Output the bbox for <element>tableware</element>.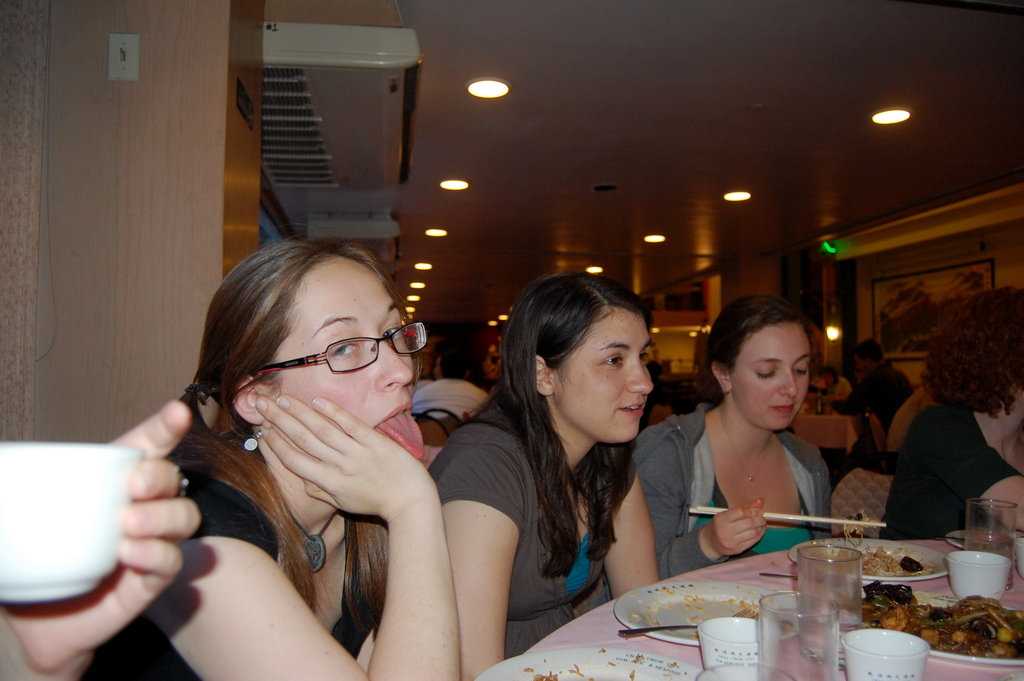
{"left": 944, "top": 546, "right": 1007, "bottom": 607}.
